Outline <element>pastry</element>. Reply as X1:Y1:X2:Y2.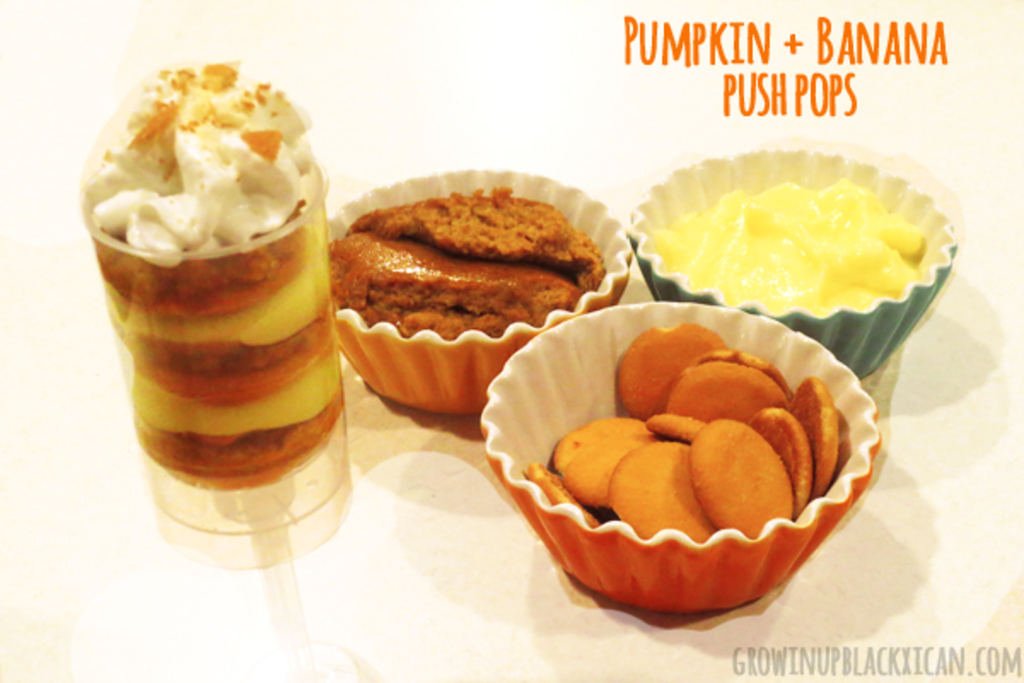
85:101:338:504.
